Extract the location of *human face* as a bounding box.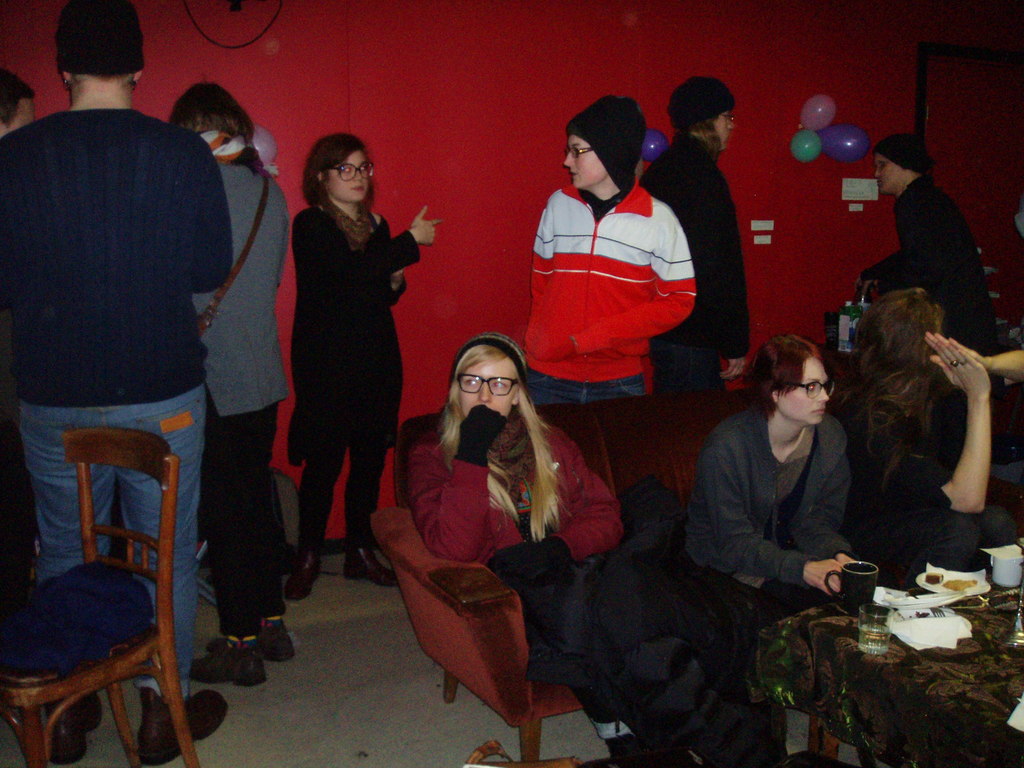
872:150:900:189.
